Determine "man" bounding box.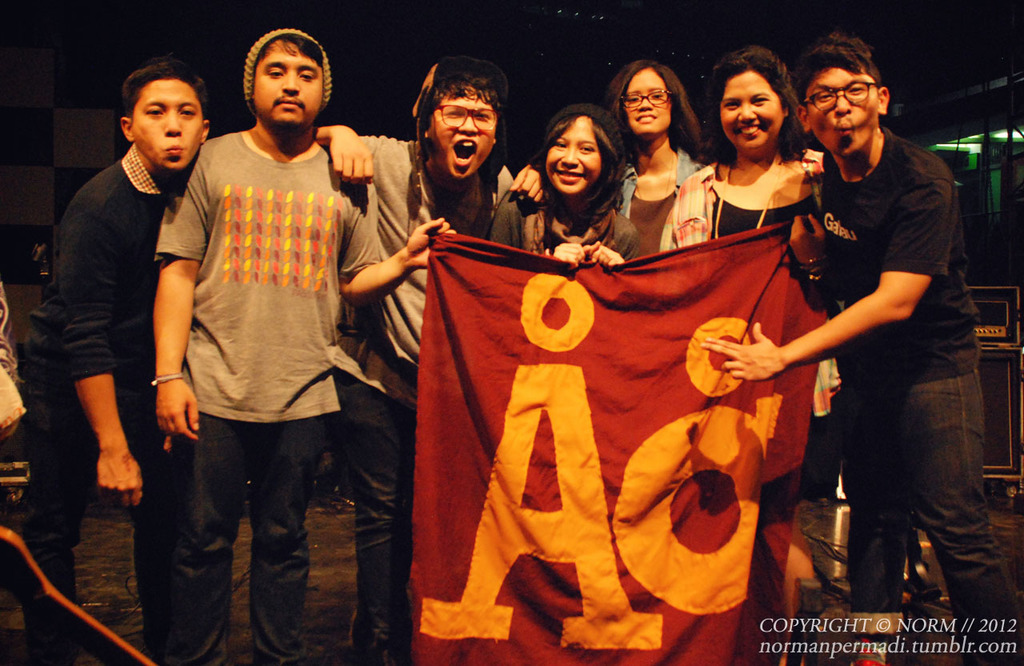
Determined: 16, 56, 216, 665.
